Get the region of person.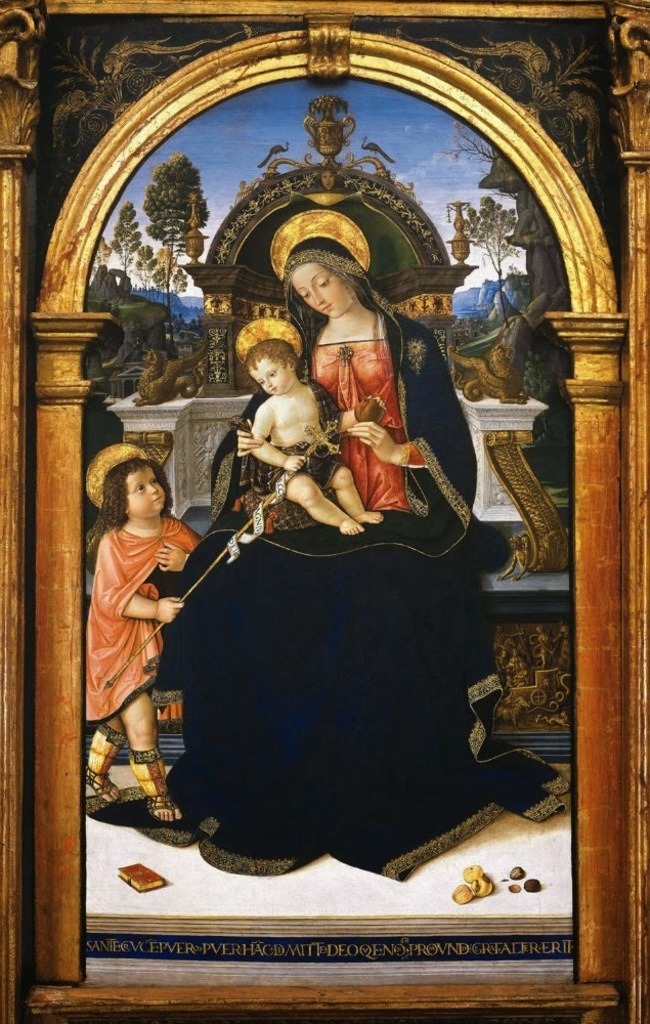
<box>239,340,385,537</box>.
